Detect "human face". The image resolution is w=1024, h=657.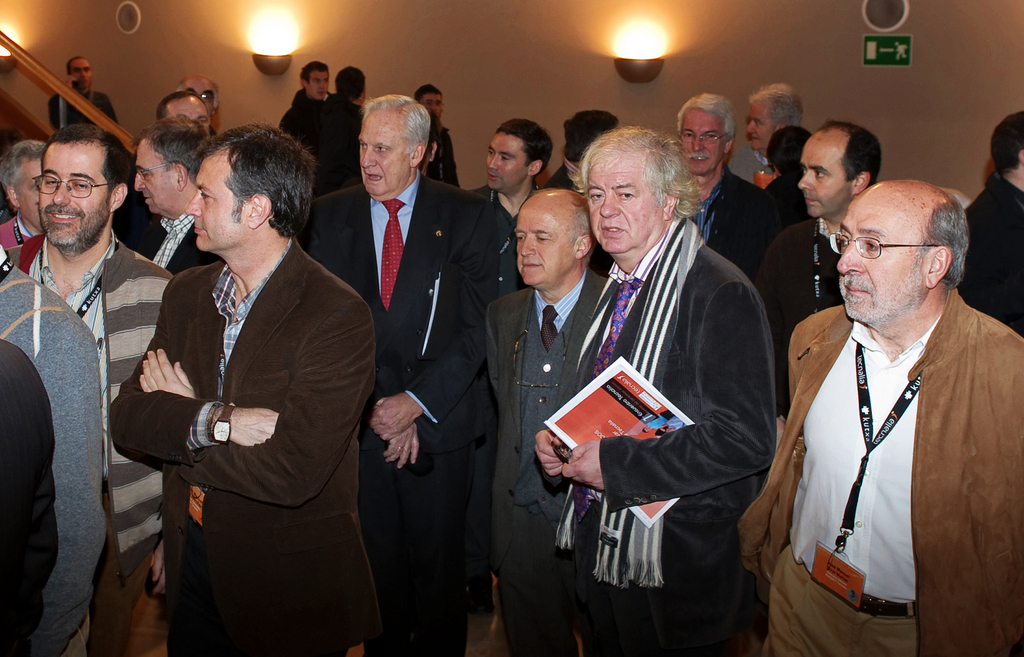
rect(510, 202, 576, 283).
